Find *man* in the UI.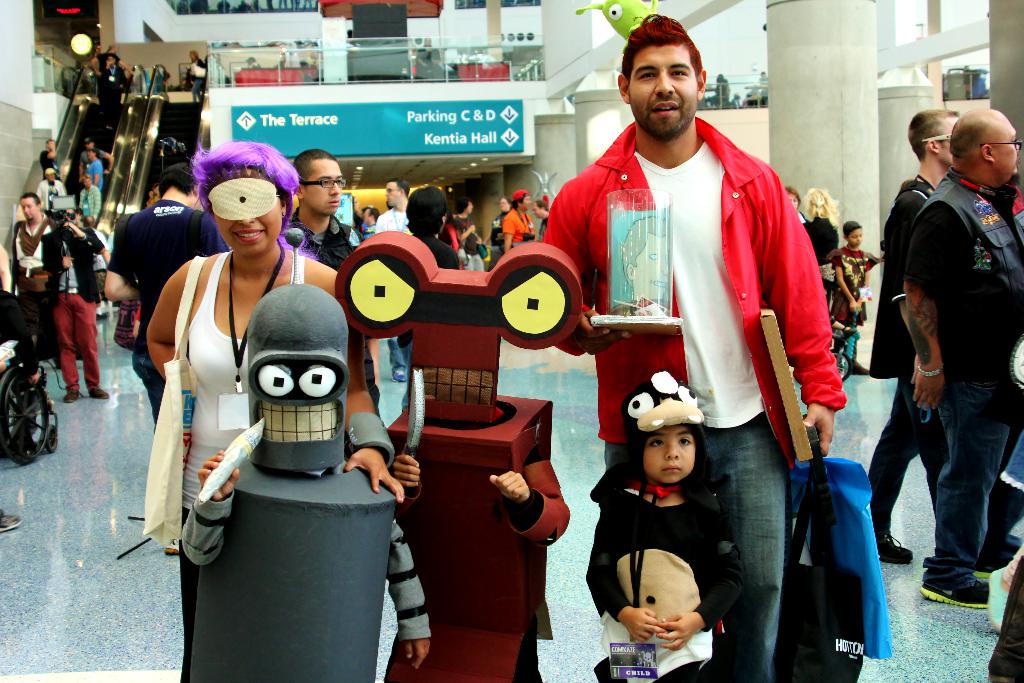
UI element at x1=537 y1=10 x2=848 y2=682.
